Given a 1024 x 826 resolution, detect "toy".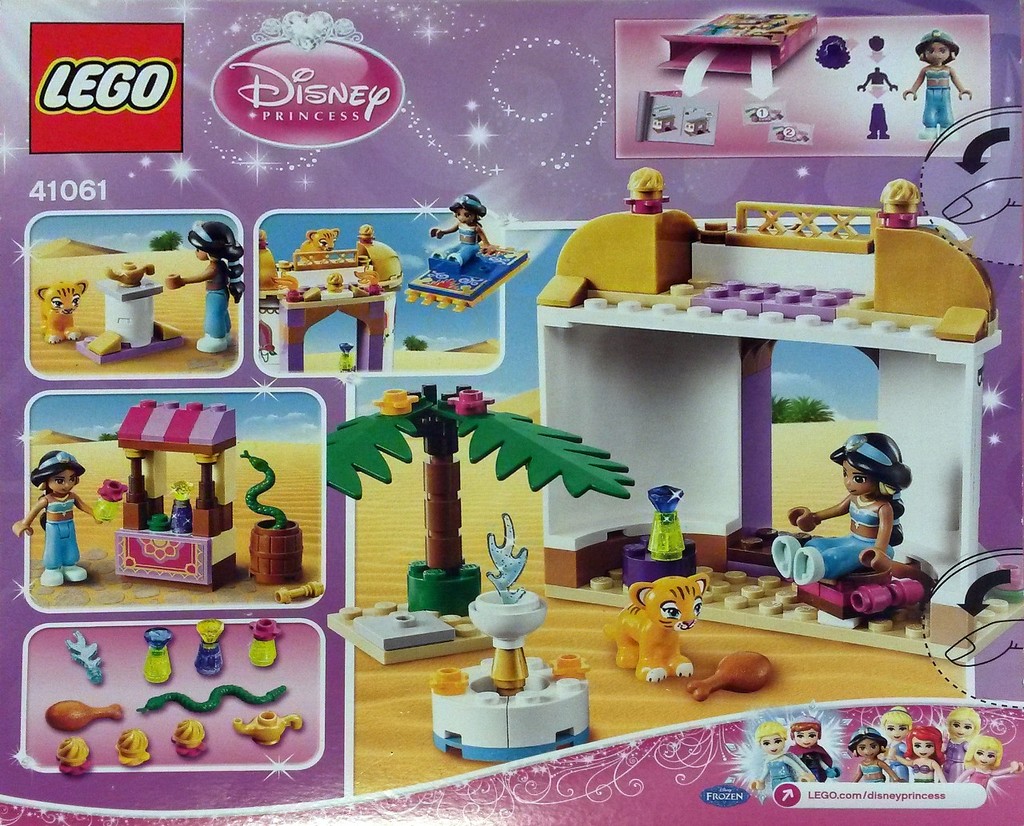
locate(597, 555, 711, 708).
